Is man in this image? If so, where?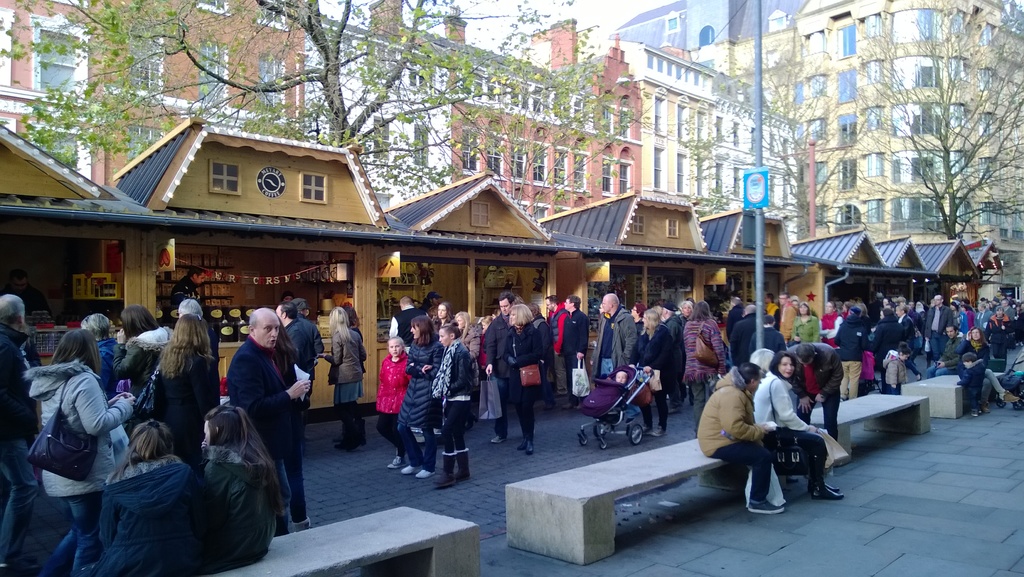
Yes, at 765/294/780/320.
